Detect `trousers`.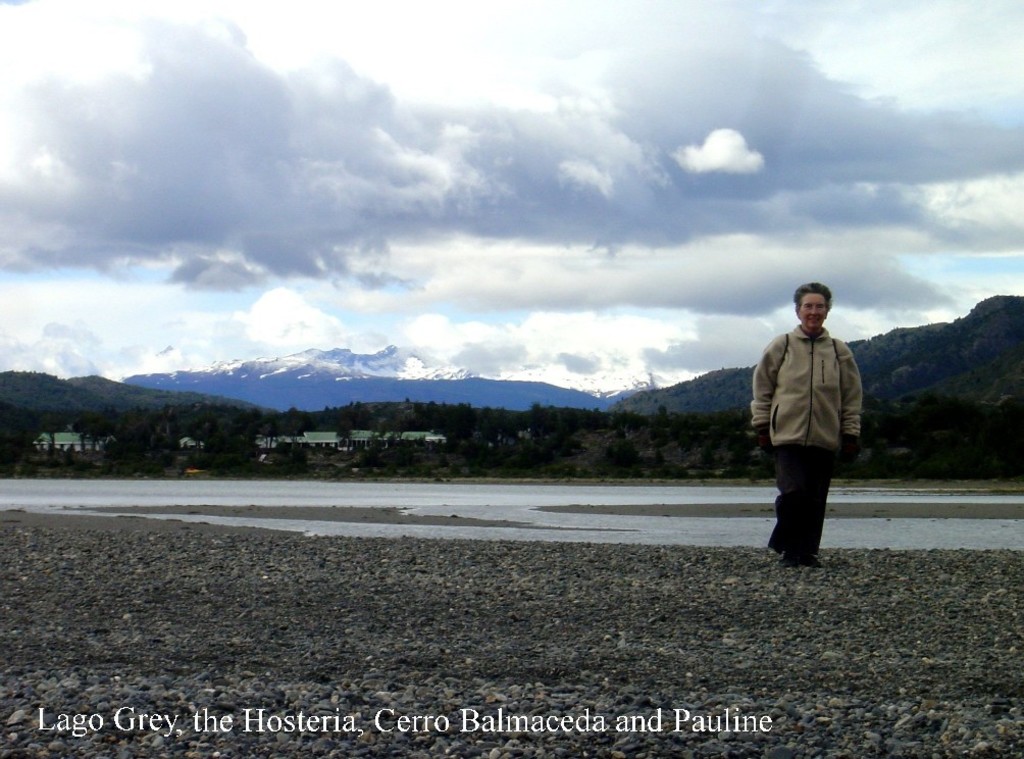
Detected at {"x1": 779, "y1": 449, "x2": 849, "y2": 549}.
